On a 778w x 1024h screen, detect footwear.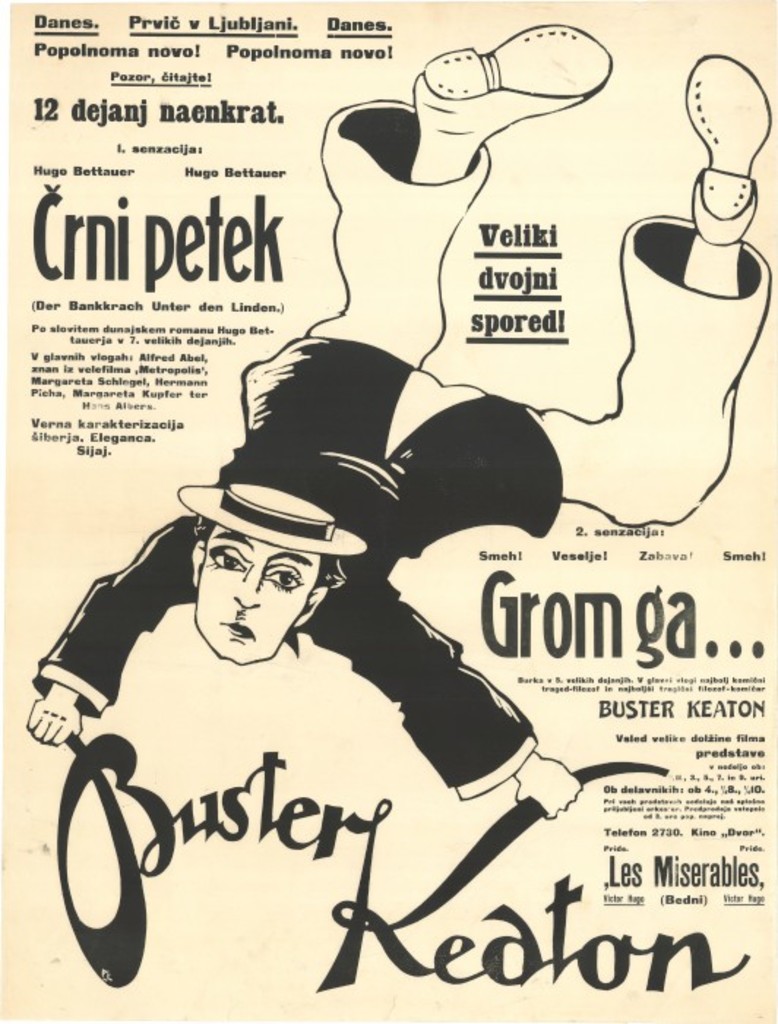
crop(681, 53, 775, 243).
